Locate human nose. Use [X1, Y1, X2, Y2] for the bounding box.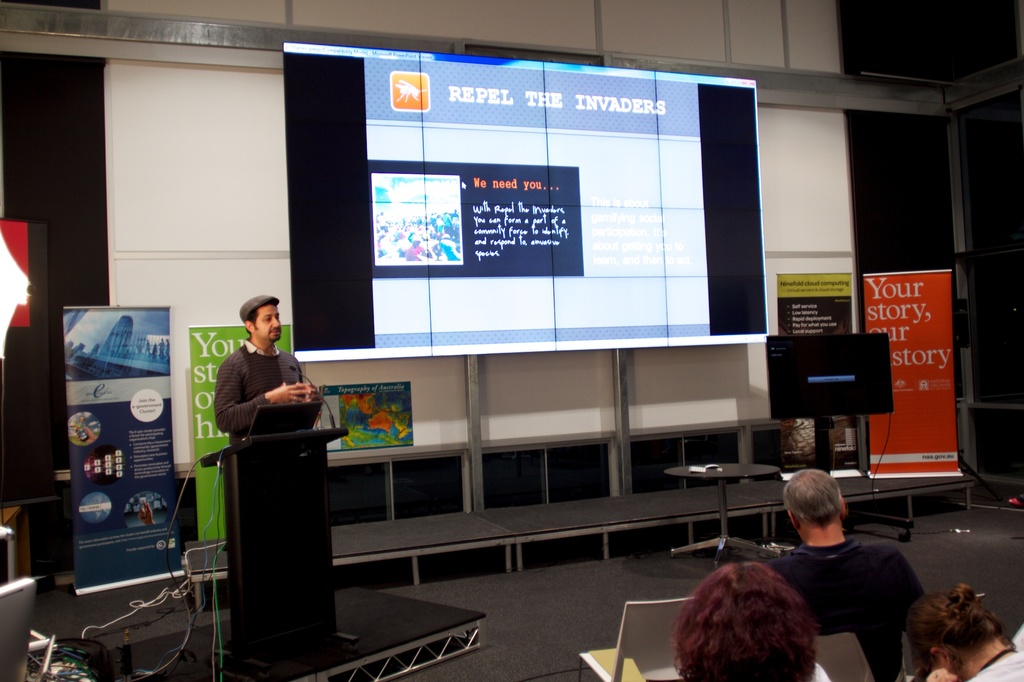
[273, 319, 280, 331].
